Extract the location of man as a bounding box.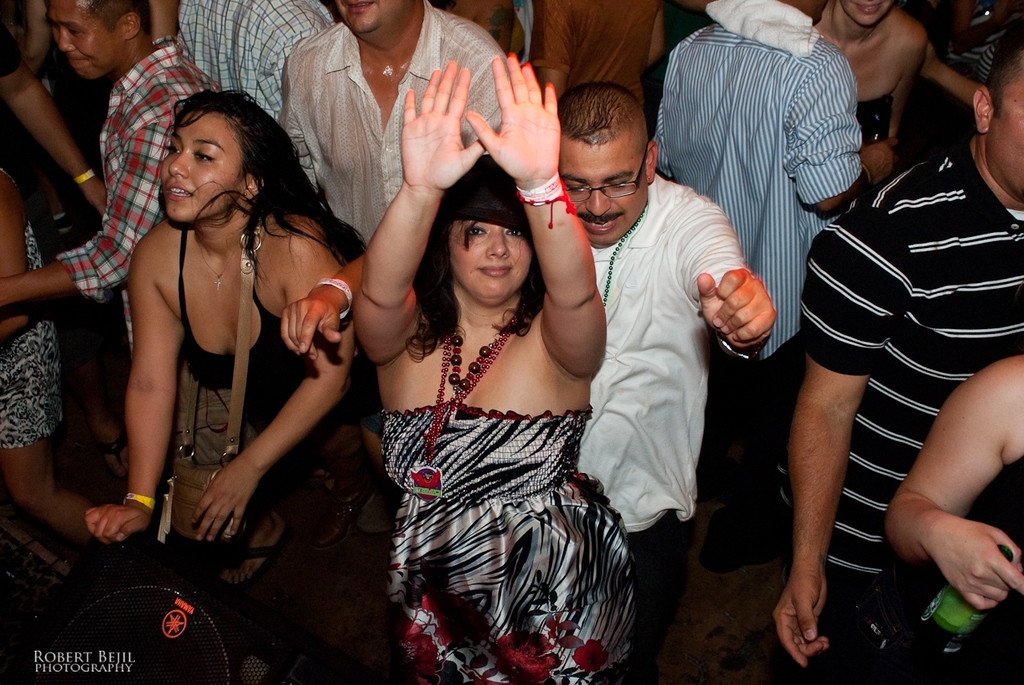
561,85,760,588.
